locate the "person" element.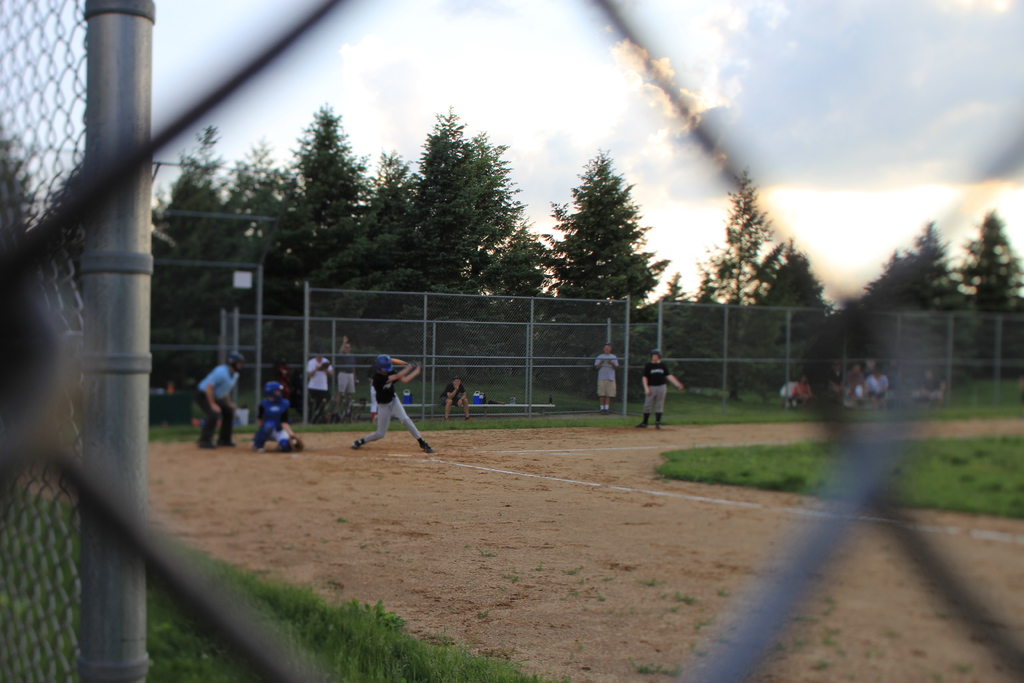
Element bbox: <region>593, 345, 621, 413</region>.
